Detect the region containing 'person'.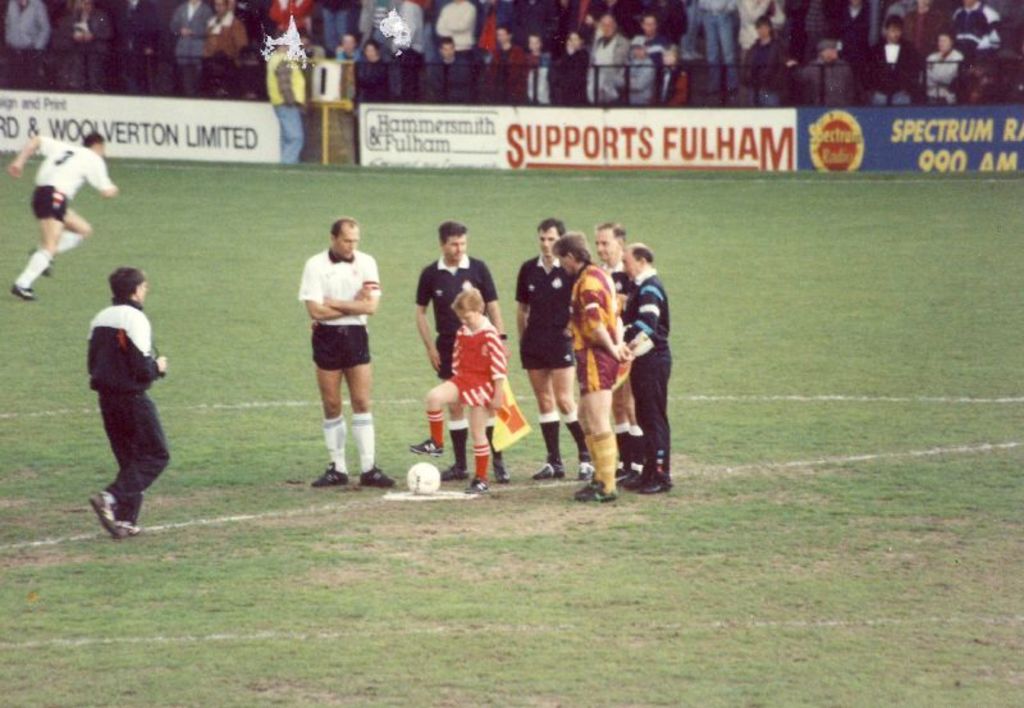
detection(83, 266, 170, 531).
